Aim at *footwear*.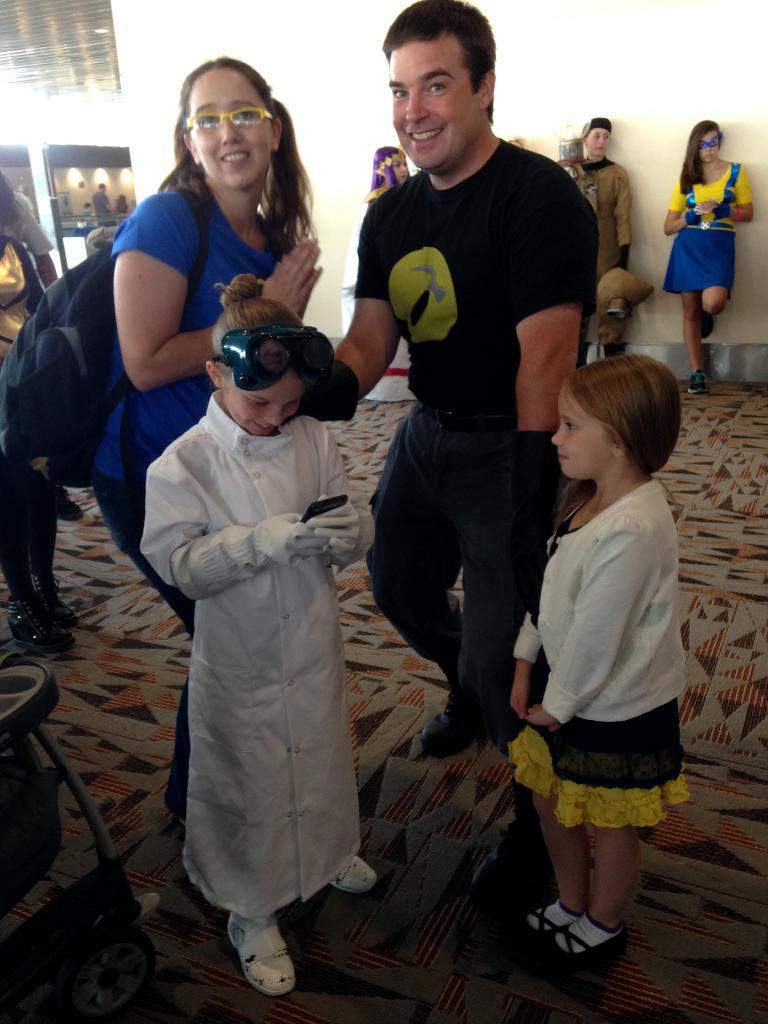
Aimed at box=[539, 922, 635, 972].
